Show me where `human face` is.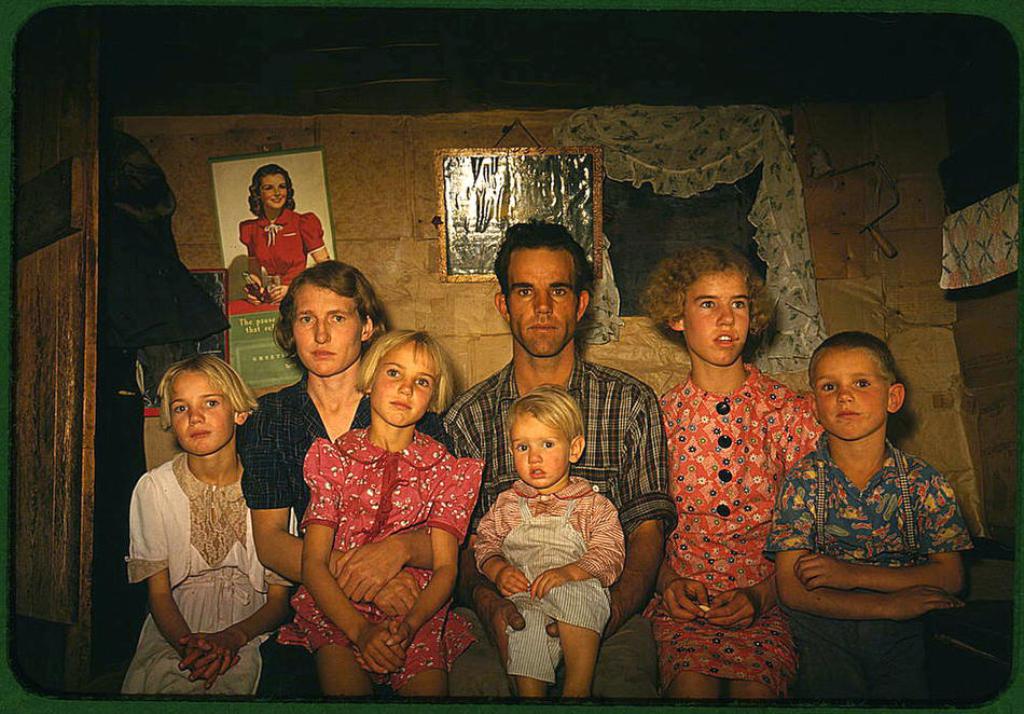
`human face` is at Rect(499, 250, 578, 360).
